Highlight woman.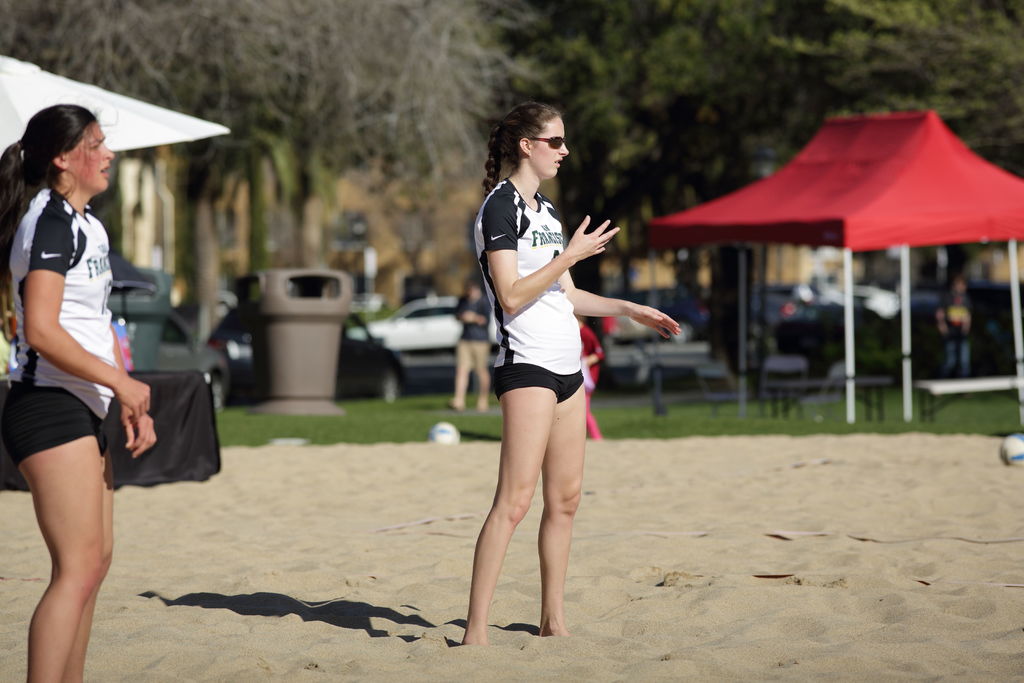
Highlighted region: box=[448, 113, 646, 650].
